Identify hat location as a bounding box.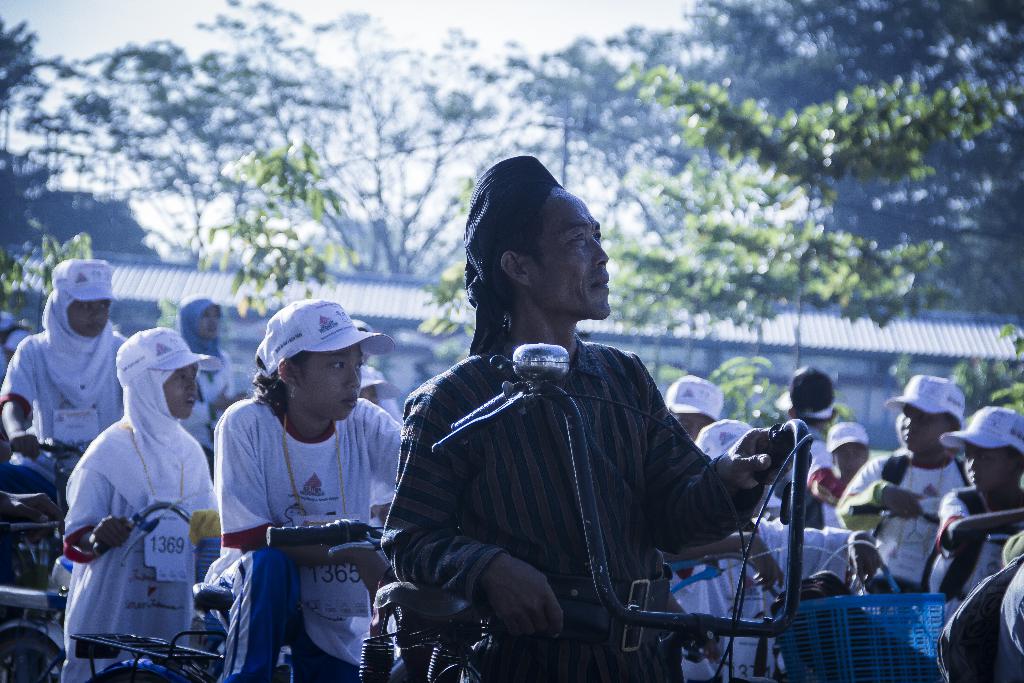
box=[772, 363, 838, 420].
